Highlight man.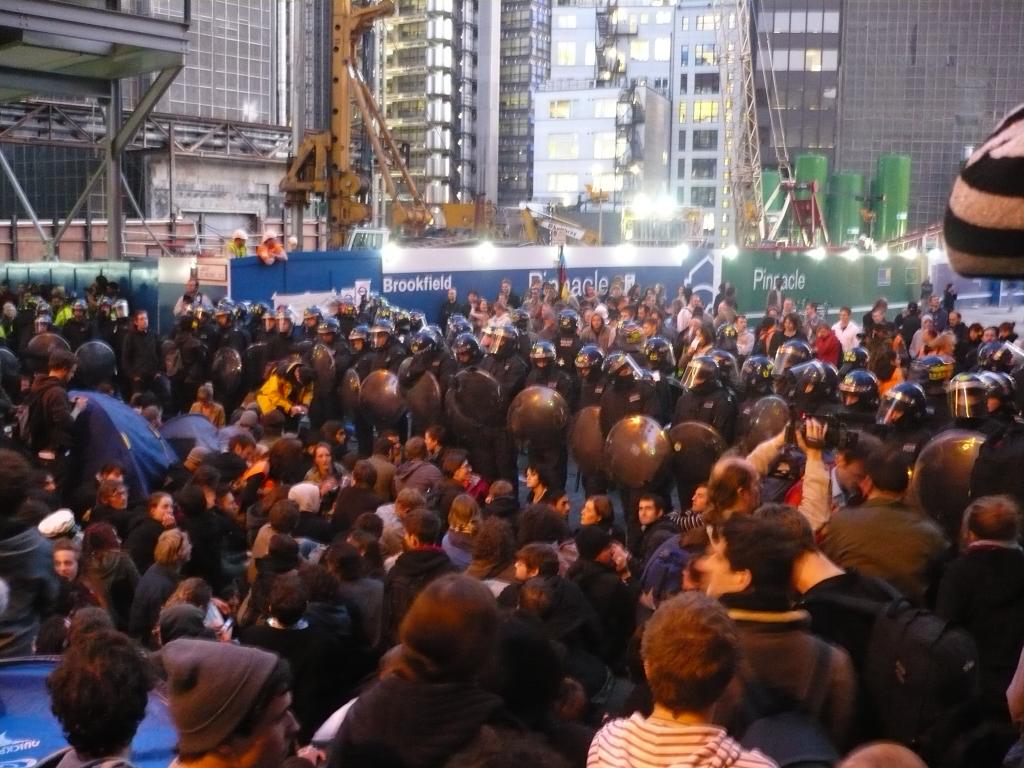
Highlighted region: [left=934, top=388, right=984, bottom=431].
